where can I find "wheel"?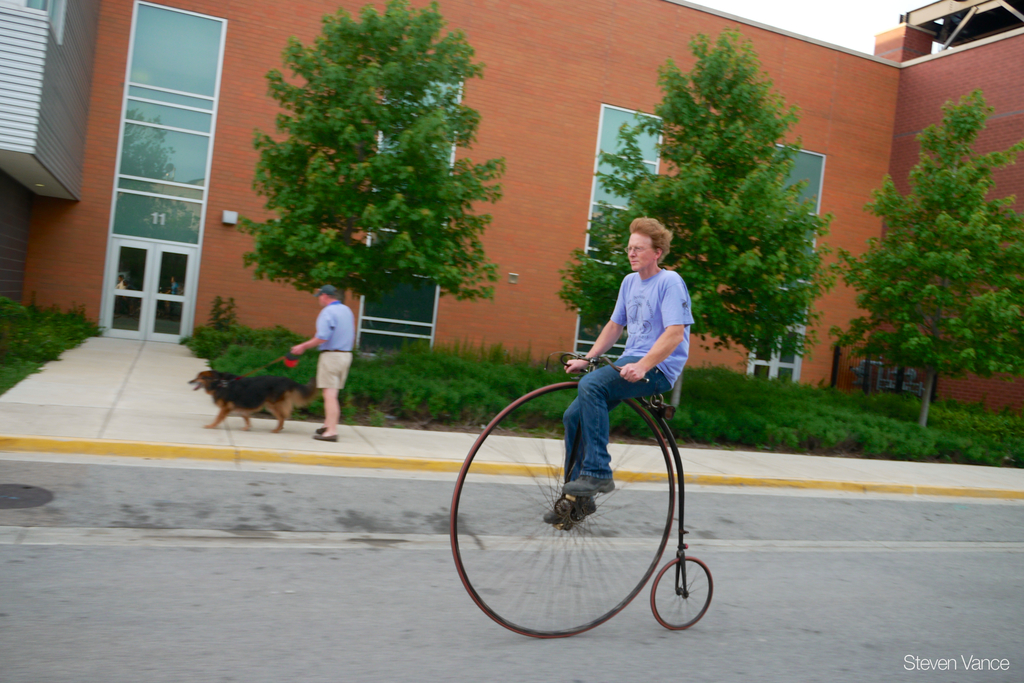
You can find it at 452,372,669,650.
